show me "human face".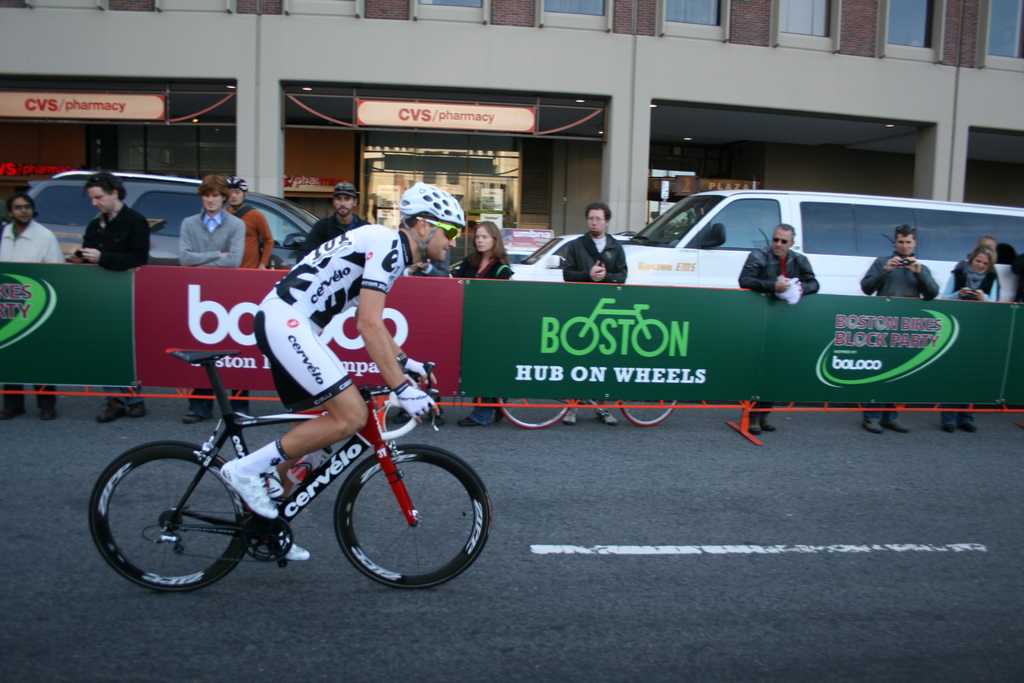
"human face" is here: (9, 198, 35, 222).
